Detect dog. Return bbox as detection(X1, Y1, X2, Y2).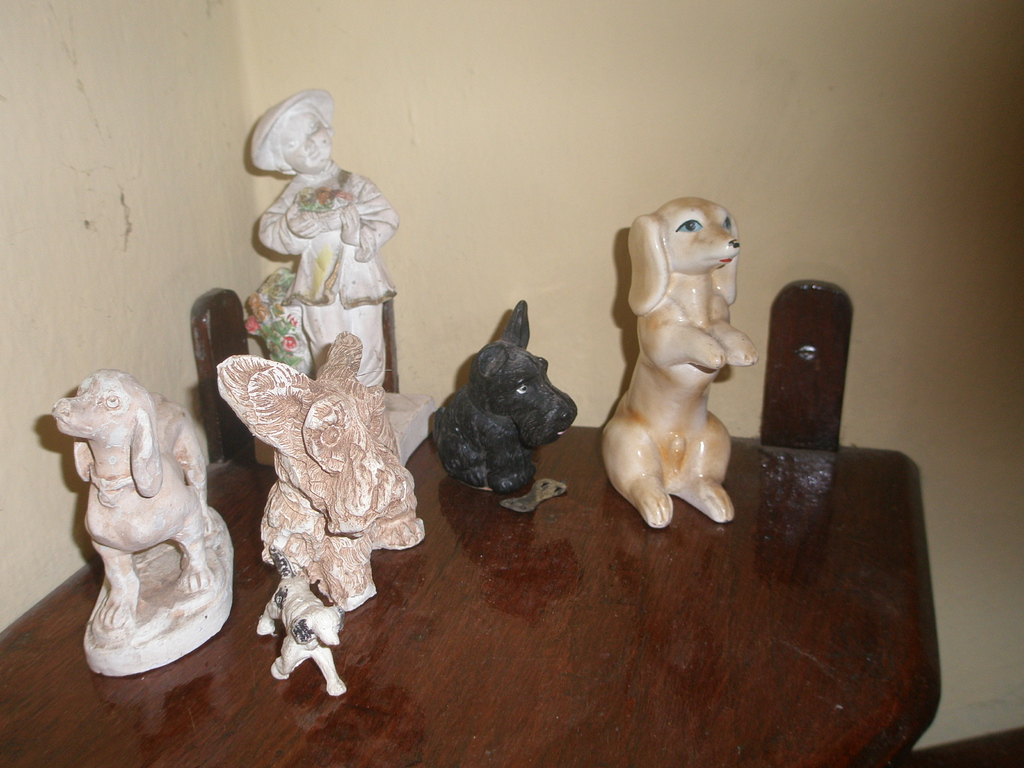
detection(257, 549, 349, 698).
